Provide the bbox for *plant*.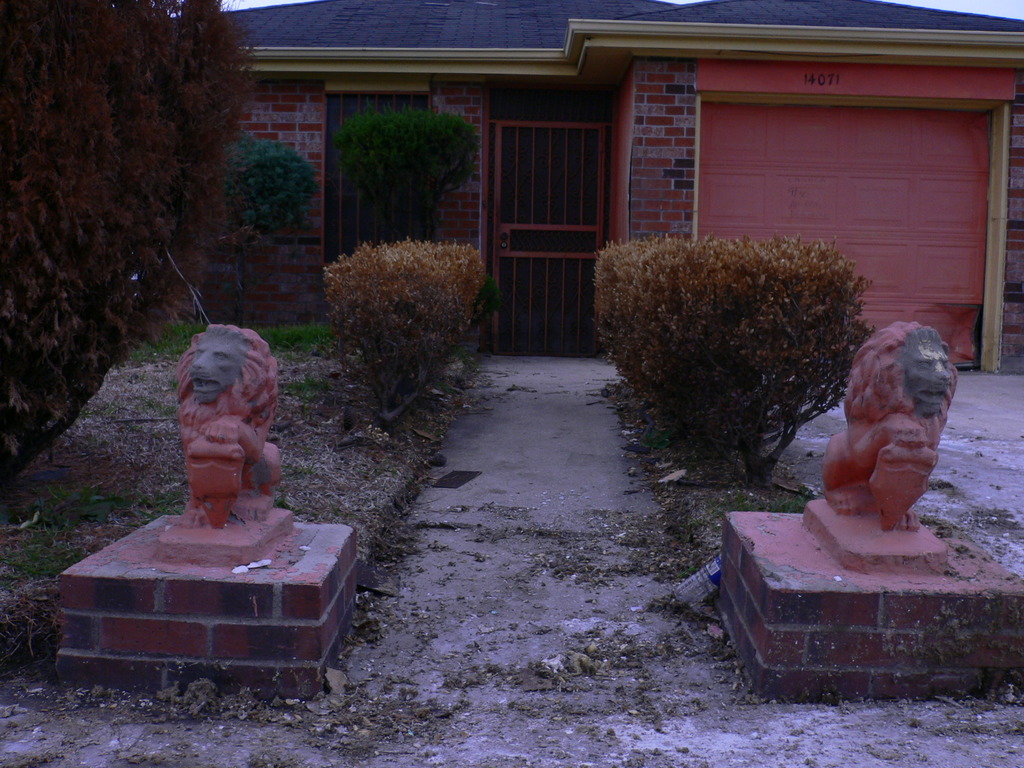
{"x1": 118, "y1": 312, "x2": 211, "y2": 369}.
